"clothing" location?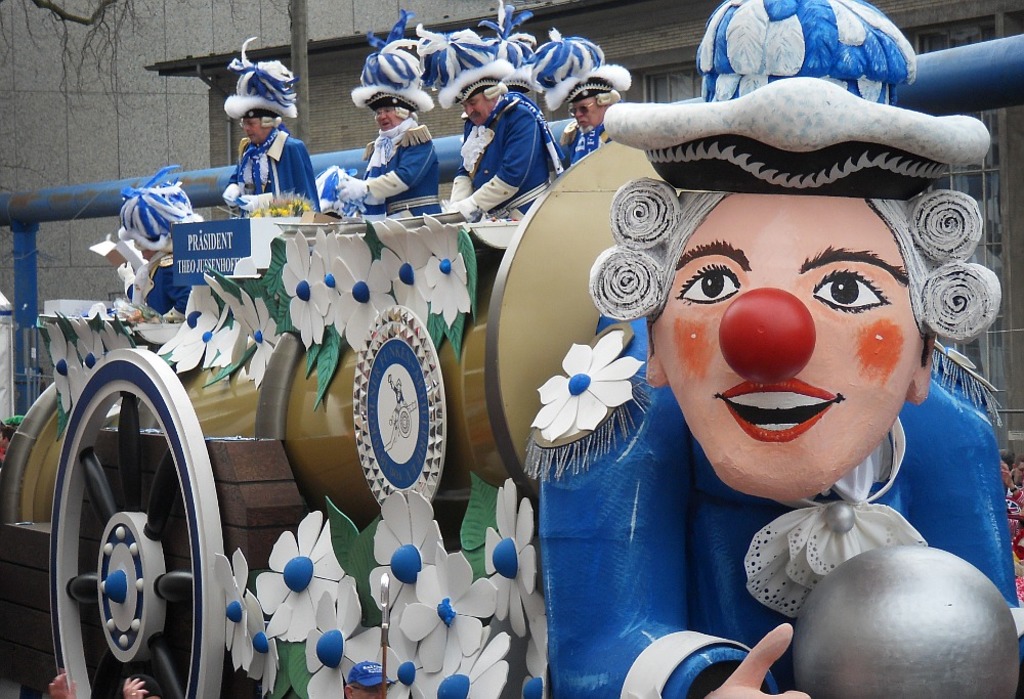
<bbox>452, 68, 565, 210</bbox>
